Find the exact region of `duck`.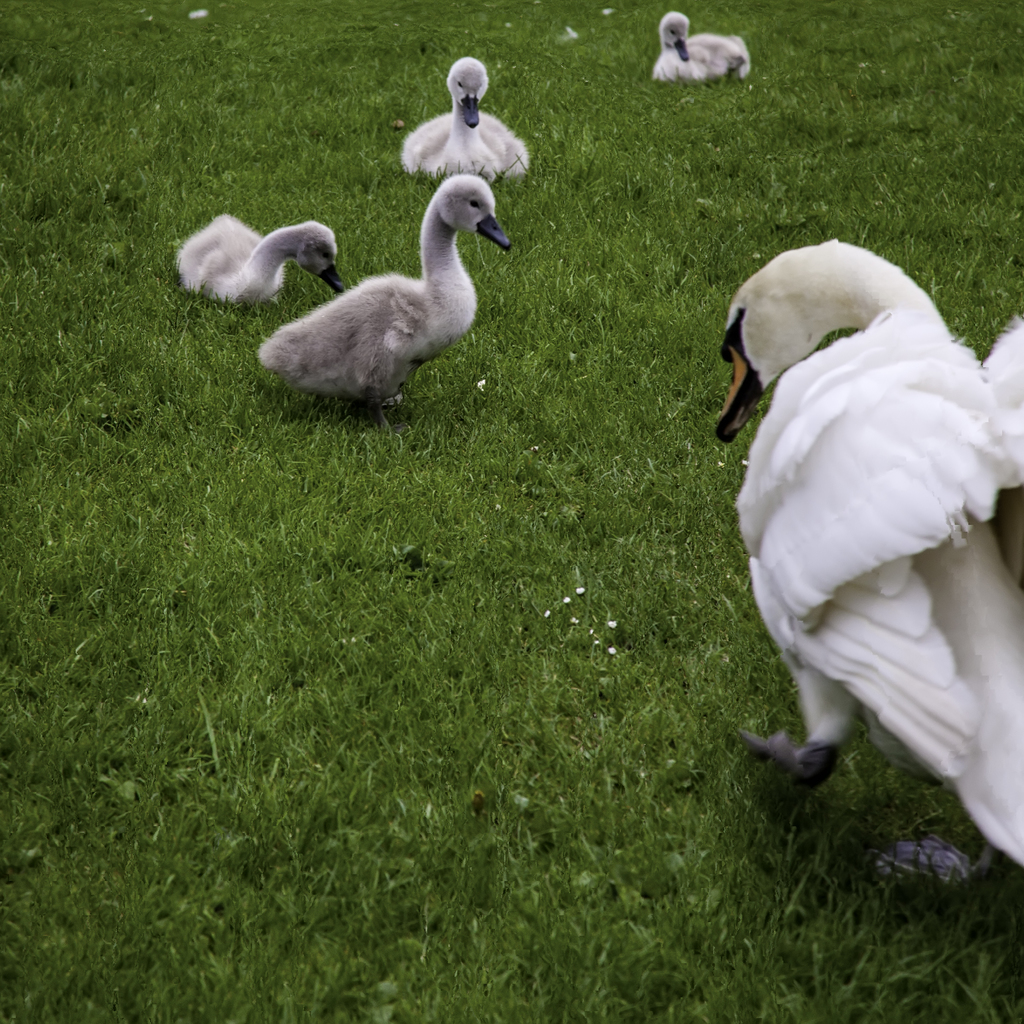
Exact region: <box>390,49,548,200</box>.
